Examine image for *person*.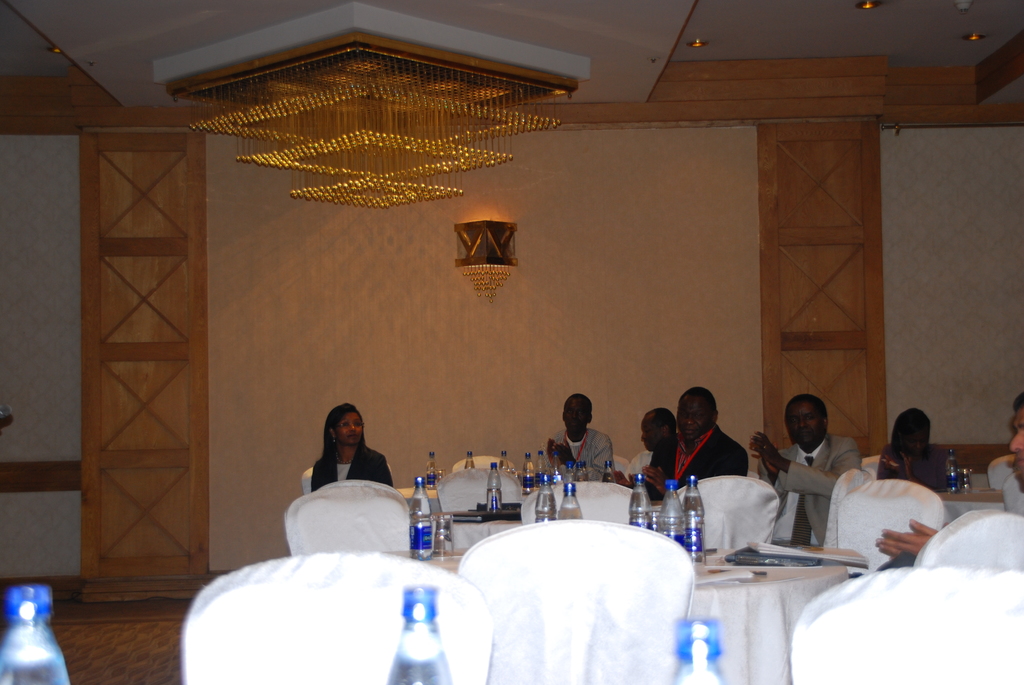
Examination result: {"x1": 604, "y1": 409, "x2": 676, "y2": 501}.
